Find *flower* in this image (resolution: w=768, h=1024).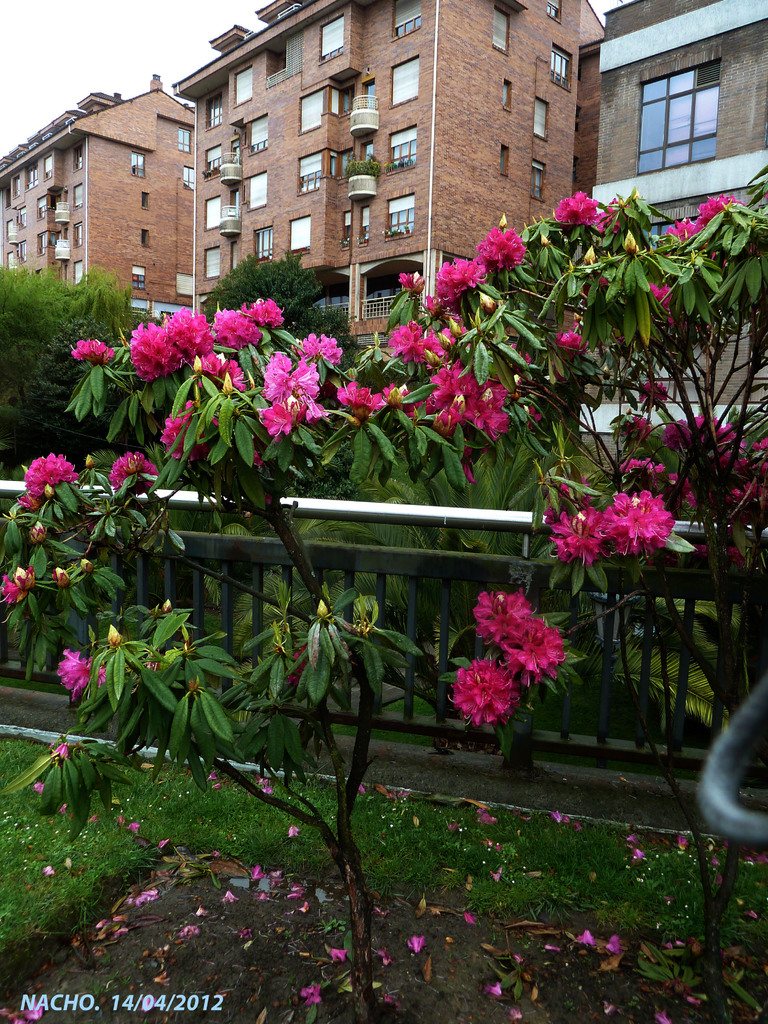
l=394, t=274, r=424, b=295.
